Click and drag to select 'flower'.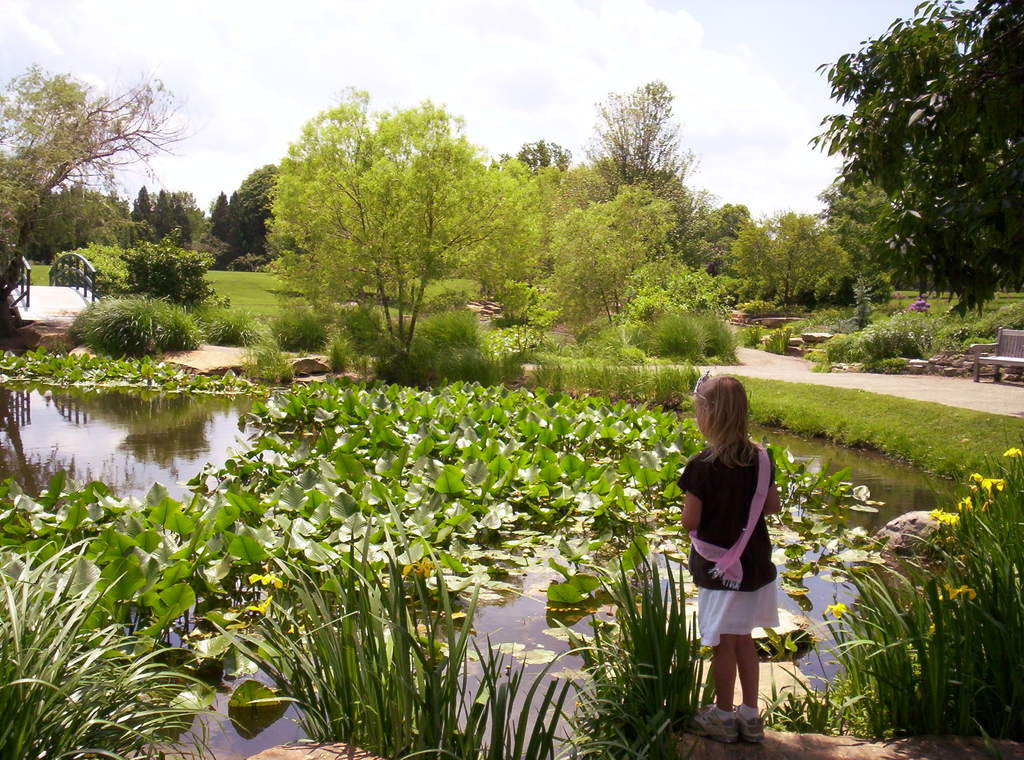
Selection: crop(246, 598, 273, 612).
